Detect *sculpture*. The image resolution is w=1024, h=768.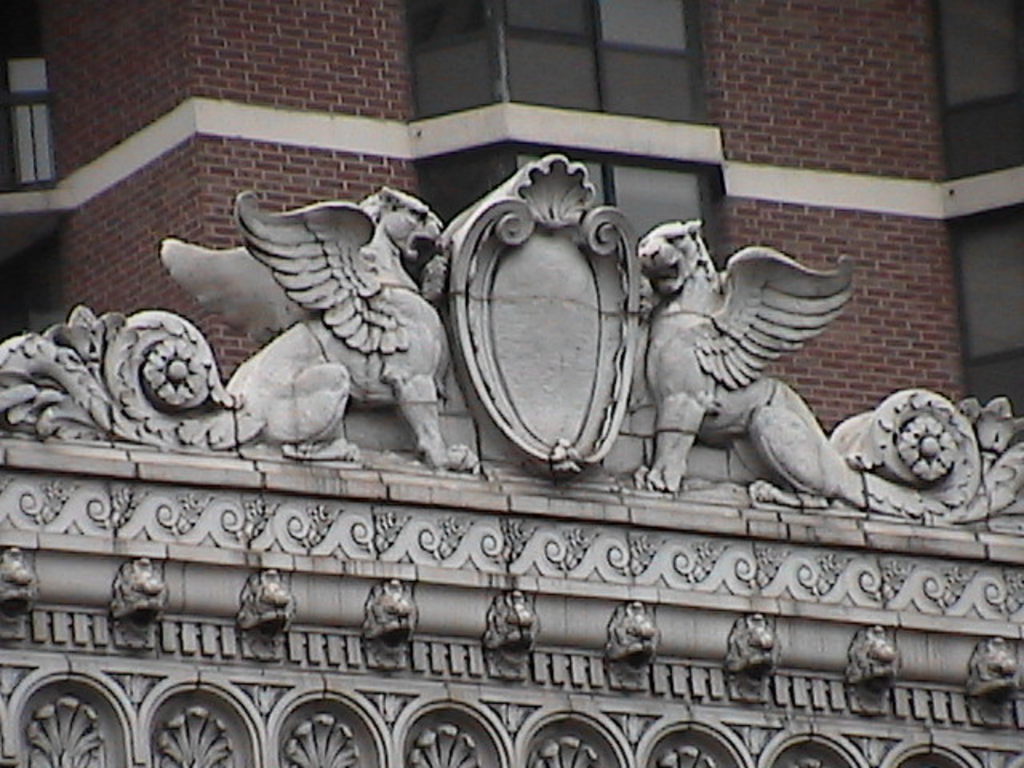
627, 206, 864, 510.
